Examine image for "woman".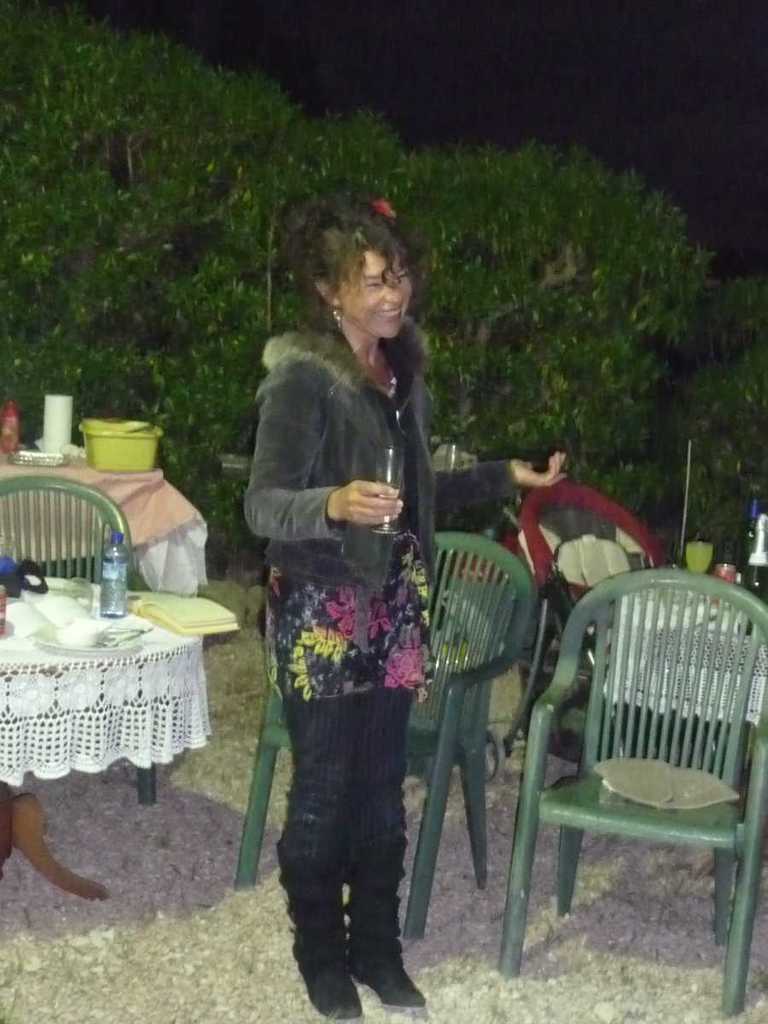
Examination result: x1=234 y1=177 x2=479 y2=934.
